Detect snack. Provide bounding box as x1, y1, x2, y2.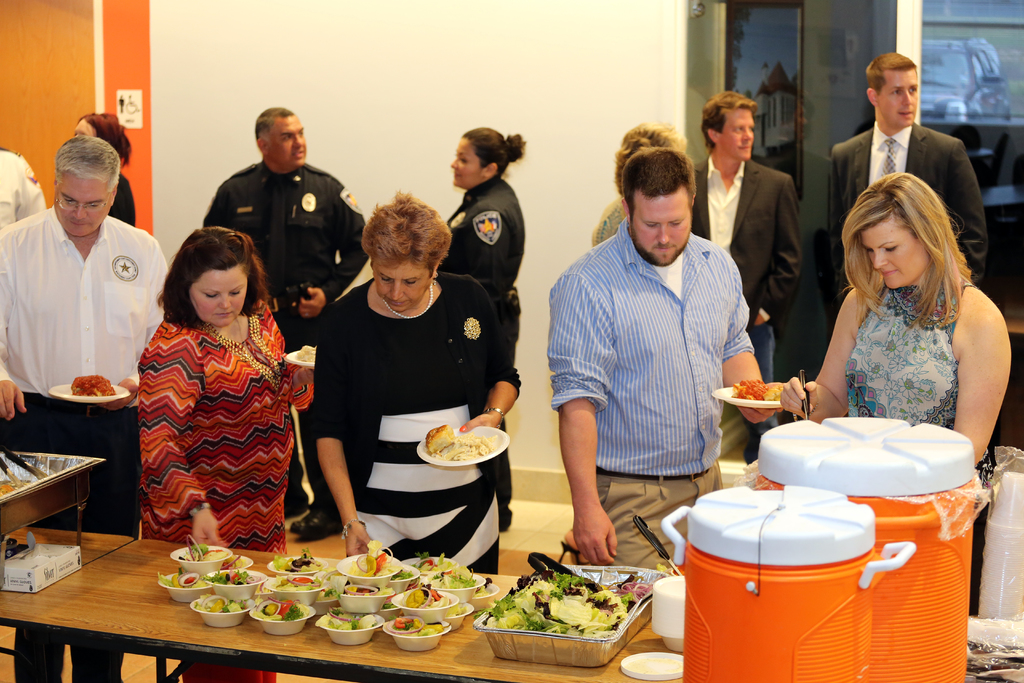
732, 384, 790, 406.
